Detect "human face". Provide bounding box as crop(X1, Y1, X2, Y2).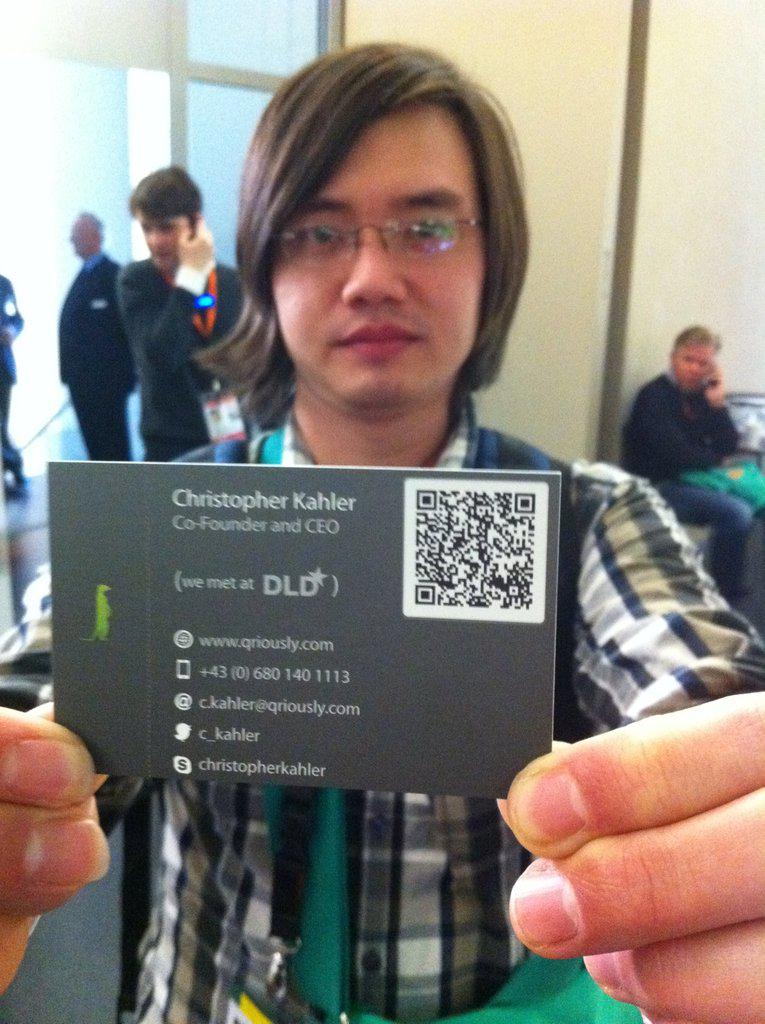
crop(262, 116, 473, 397).
